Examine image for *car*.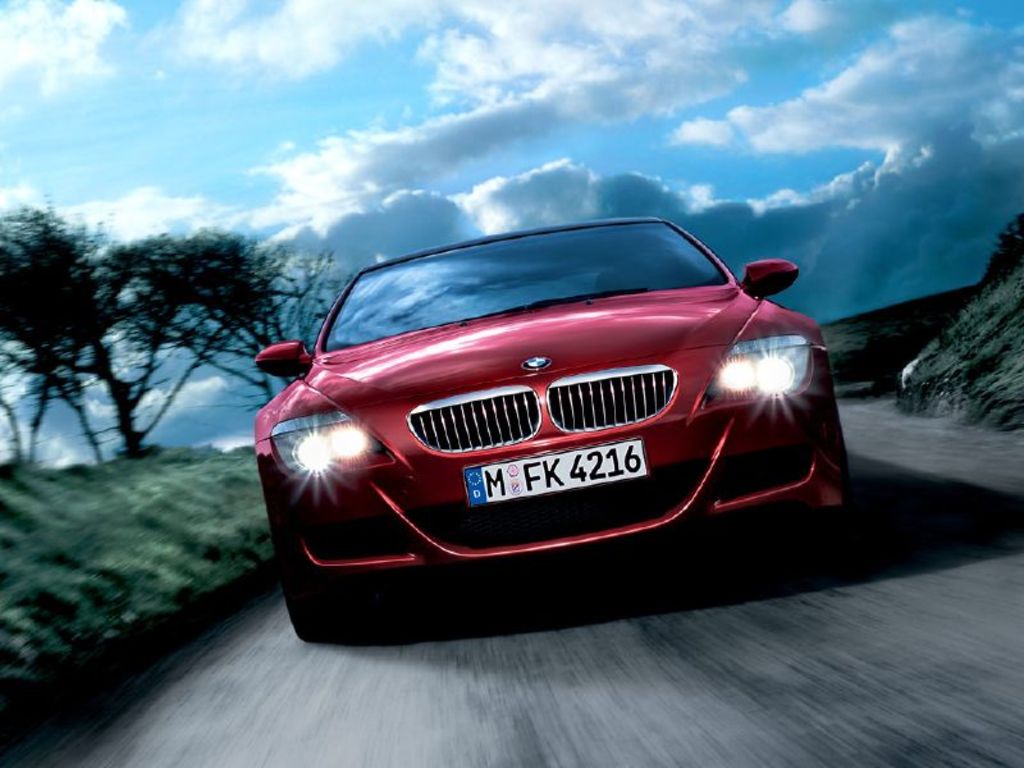
Examination result: <bbox>252, 223, 847, 611</bbox>.
